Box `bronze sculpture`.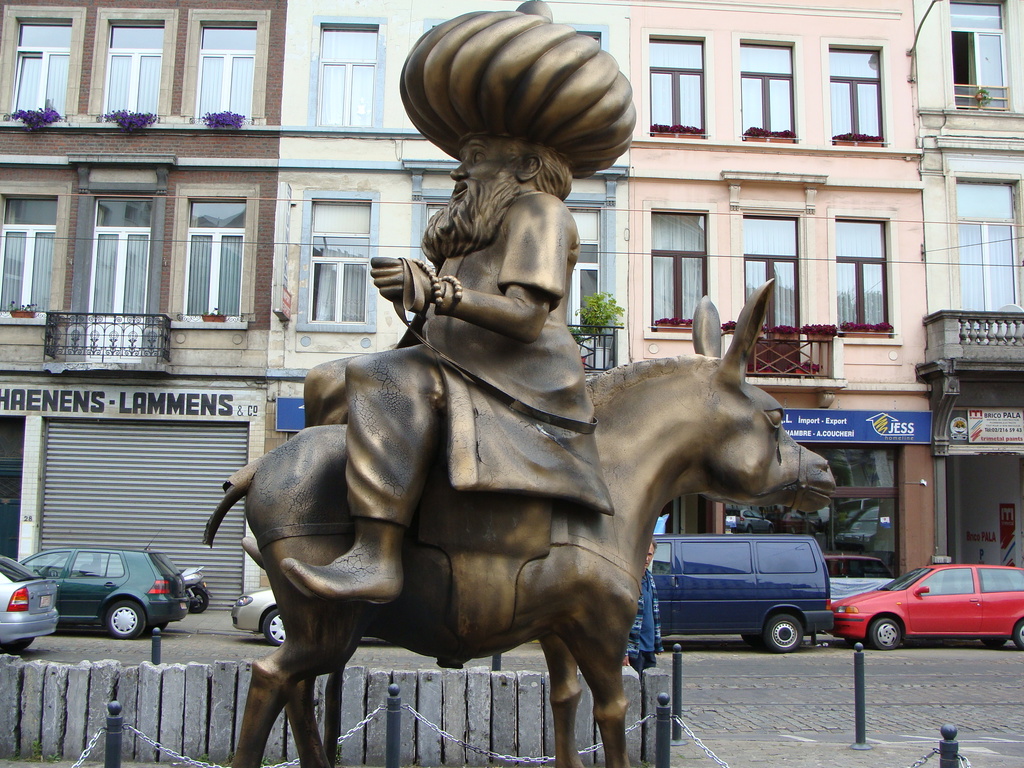
<box>219,15,819,732</box>.
